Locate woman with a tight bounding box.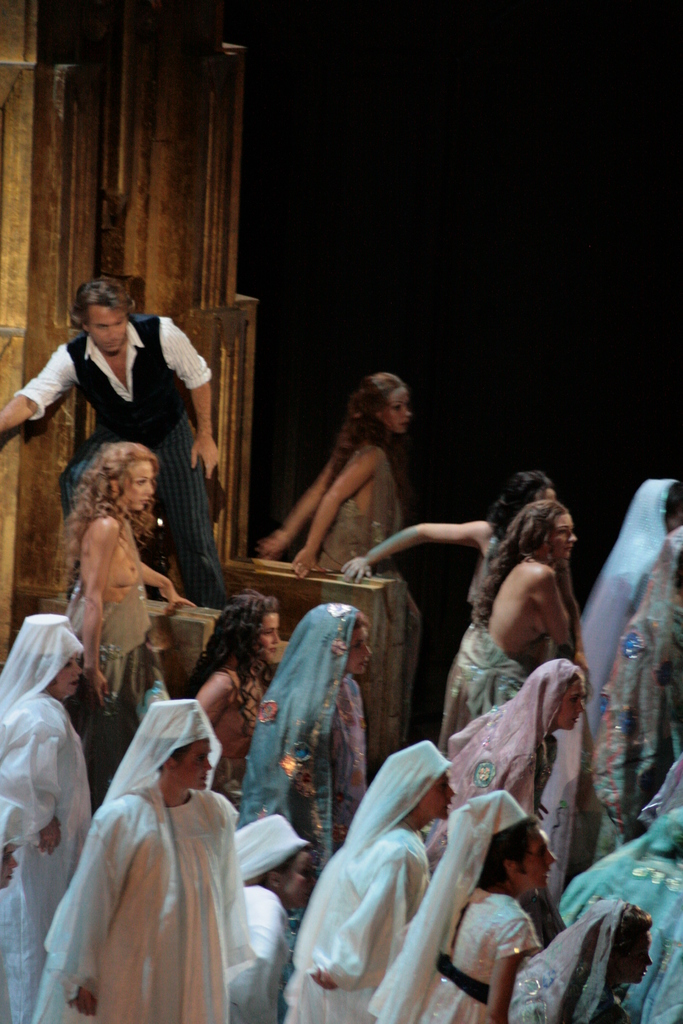
471,512,592,713.
